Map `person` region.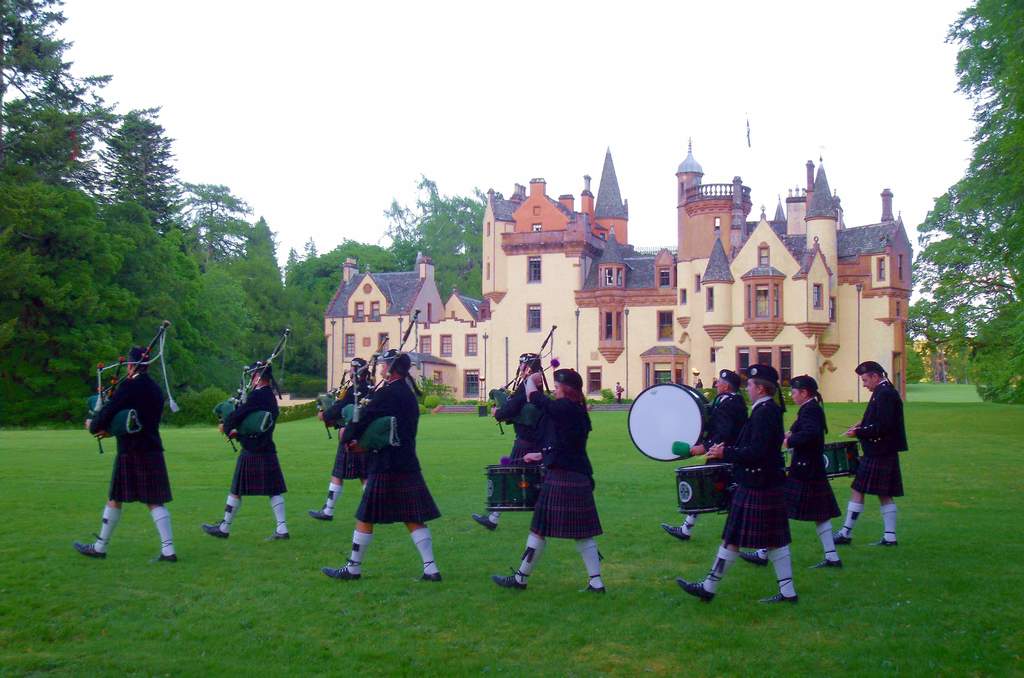
Mapped to rect(652, 370, 746, 544).
